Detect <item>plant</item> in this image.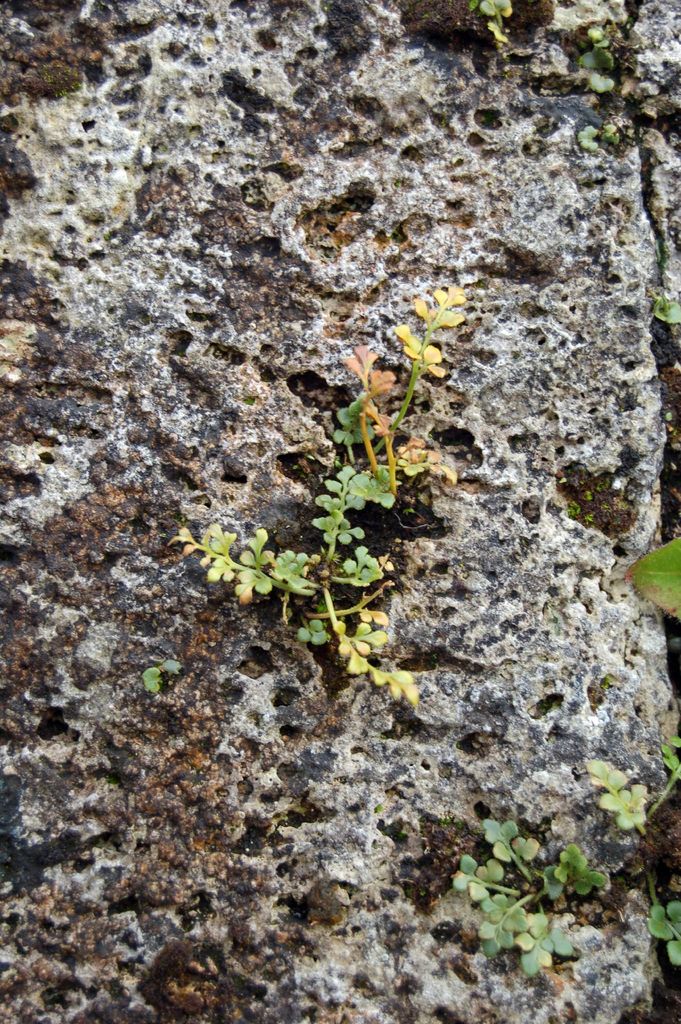
Detection: crop(436, 811, 634, 974).
